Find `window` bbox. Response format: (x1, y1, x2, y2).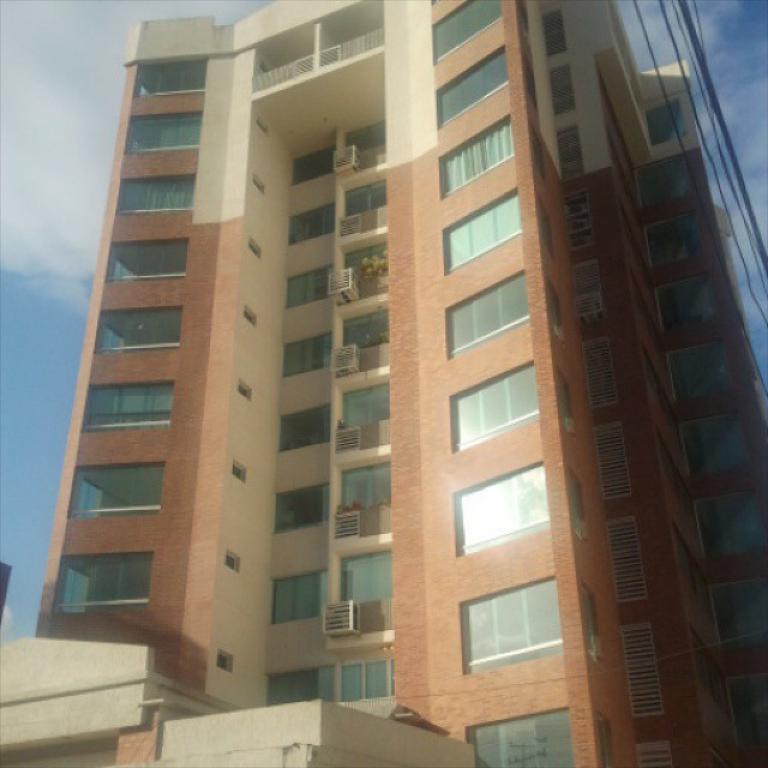
(287, 331, 329, 377).
